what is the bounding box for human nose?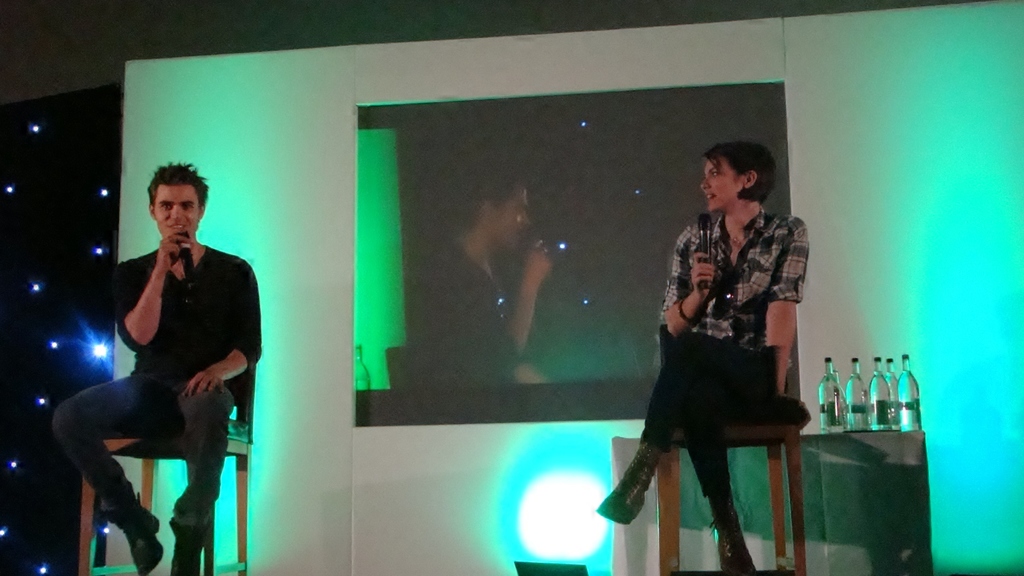
697, 173, 712, 193.
